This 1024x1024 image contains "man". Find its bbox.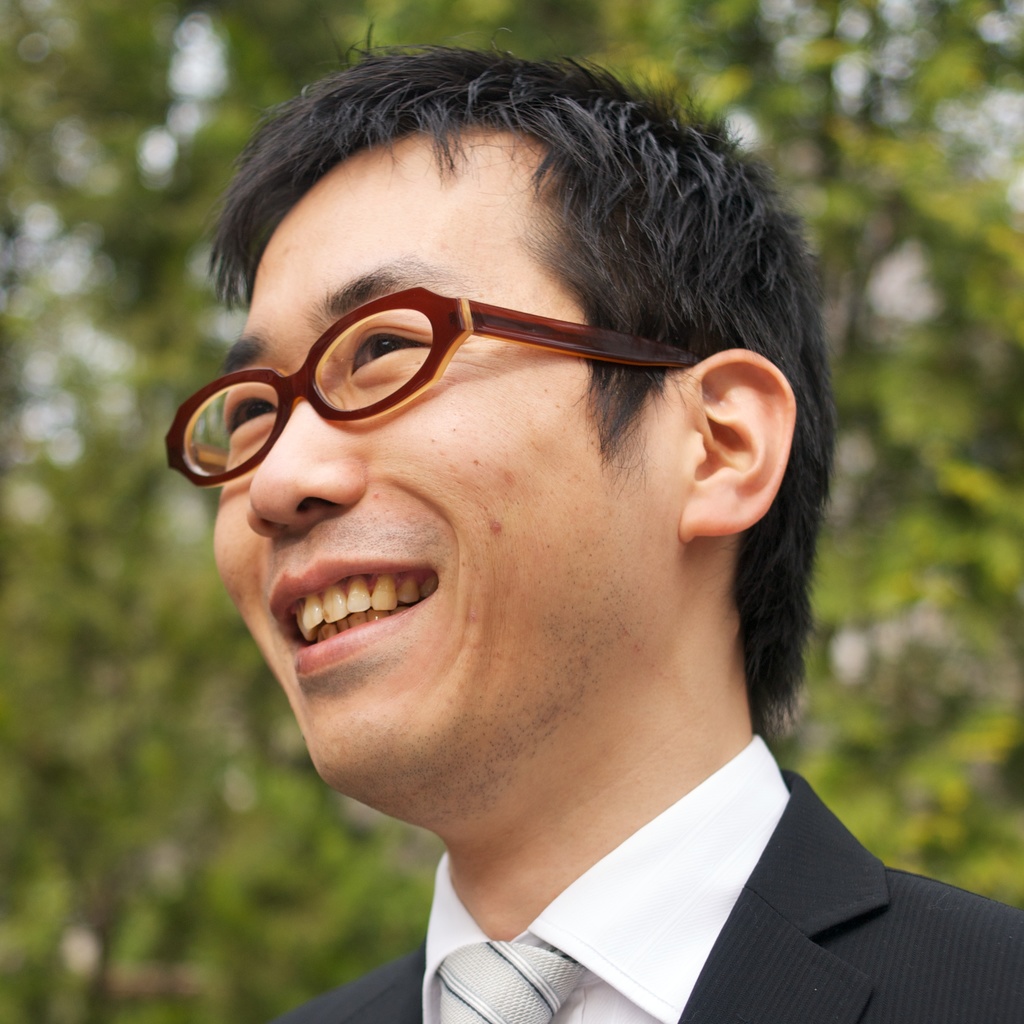
28 20 1023 1023.
